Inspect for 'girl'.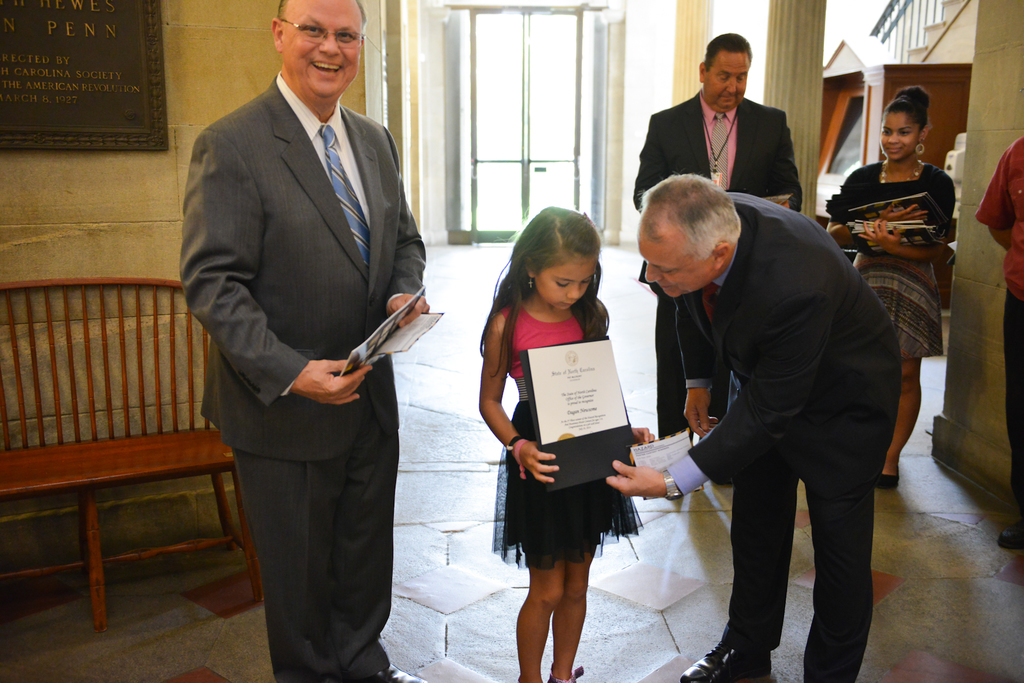
Inspection: x1=828 y1=82 x2=956 y2=481.
